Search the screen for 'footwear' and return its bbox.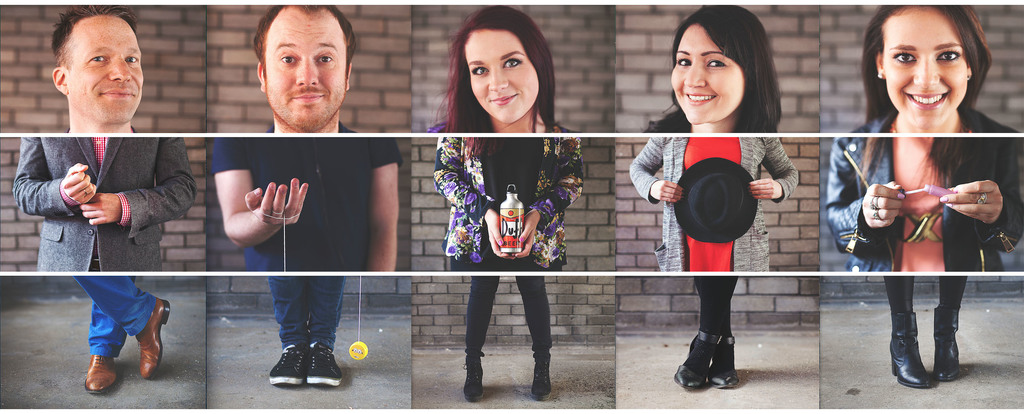
Found: 675:326:721:389.
